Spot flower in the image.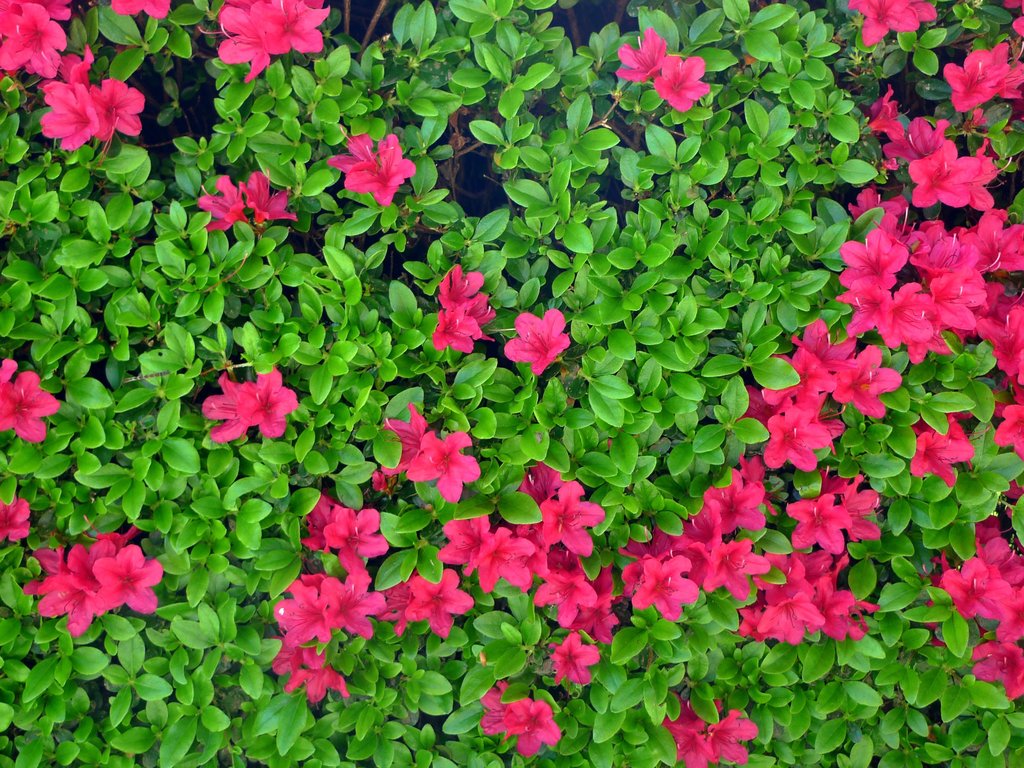
flower found at <box>437,509,505,577</box>.
